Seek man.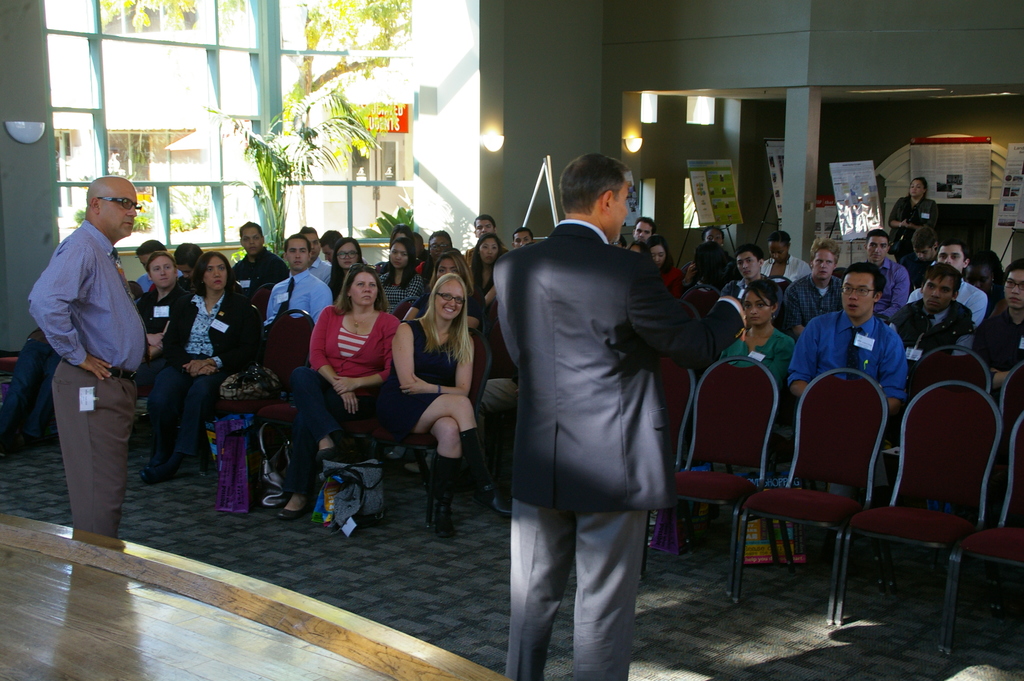
(27, 174, 152, 540).
